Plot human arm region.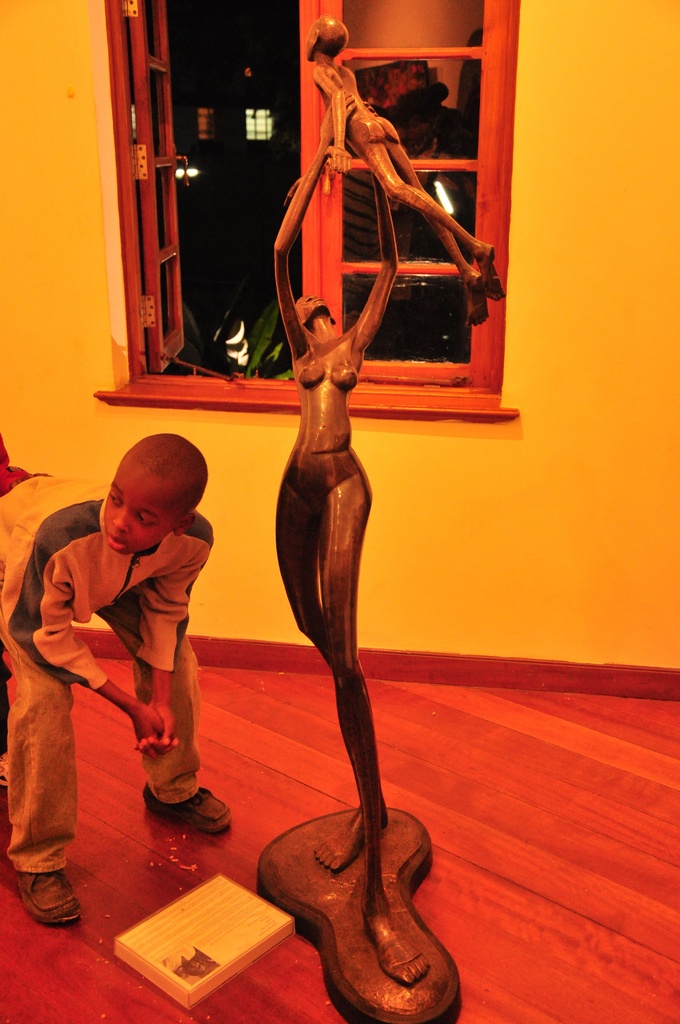
Plotted at locate(120, 491, 168, 755).
